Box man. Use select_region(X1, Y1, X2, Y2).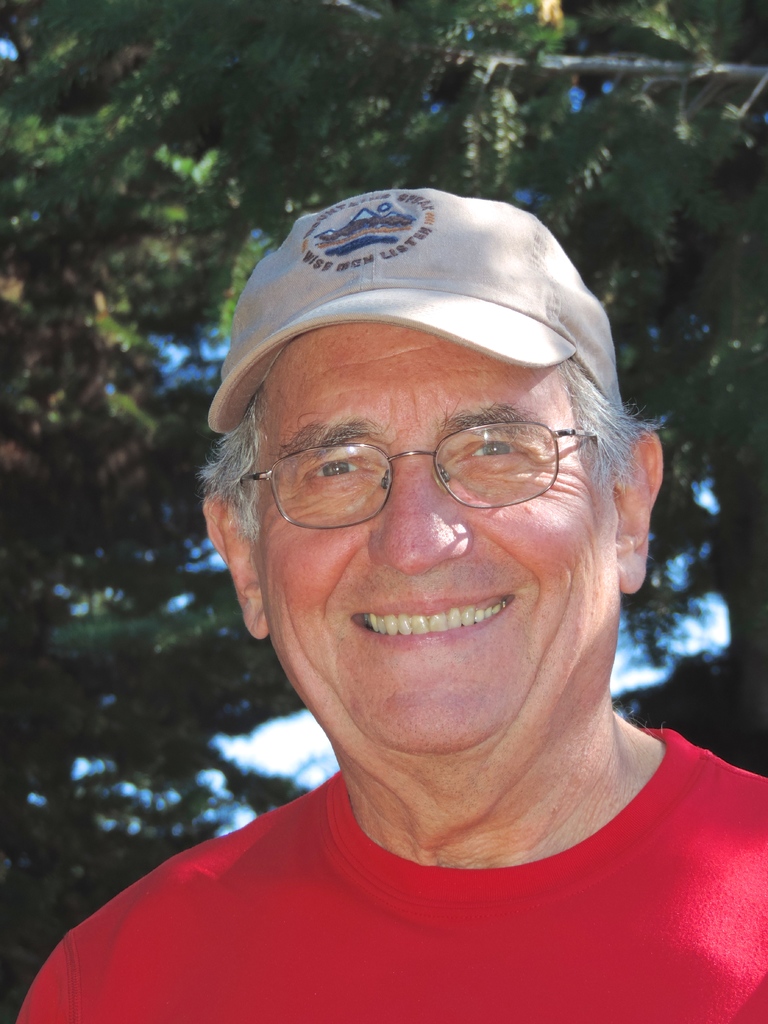
select_region(56, 165, 767, 1023).
